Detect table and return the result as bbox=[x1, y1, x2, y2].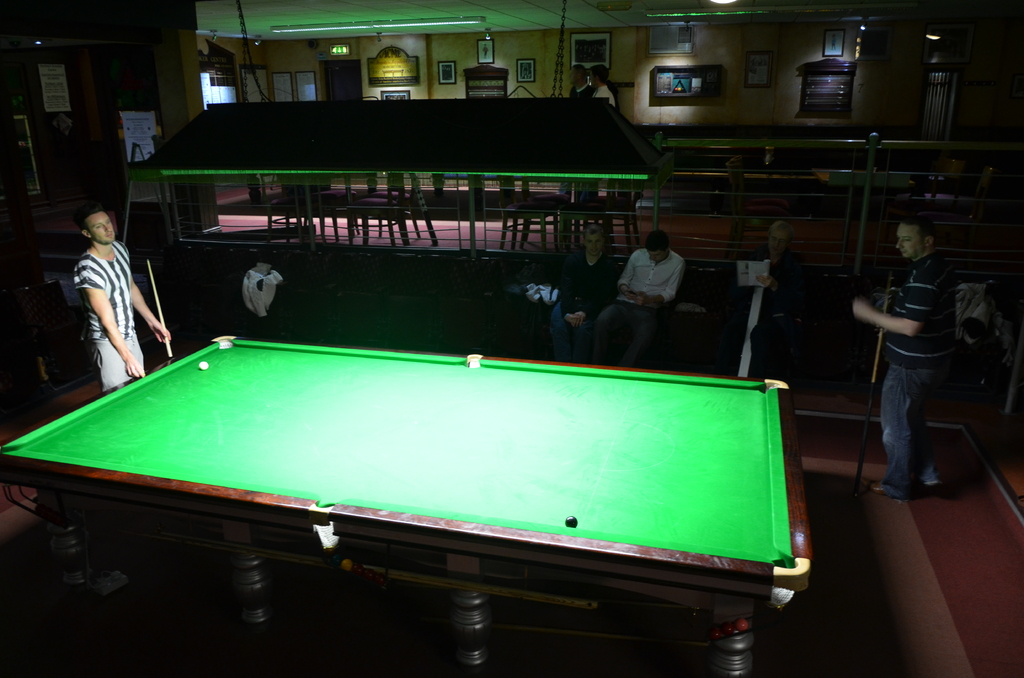
bbox=[0, 333, 796, 677].
